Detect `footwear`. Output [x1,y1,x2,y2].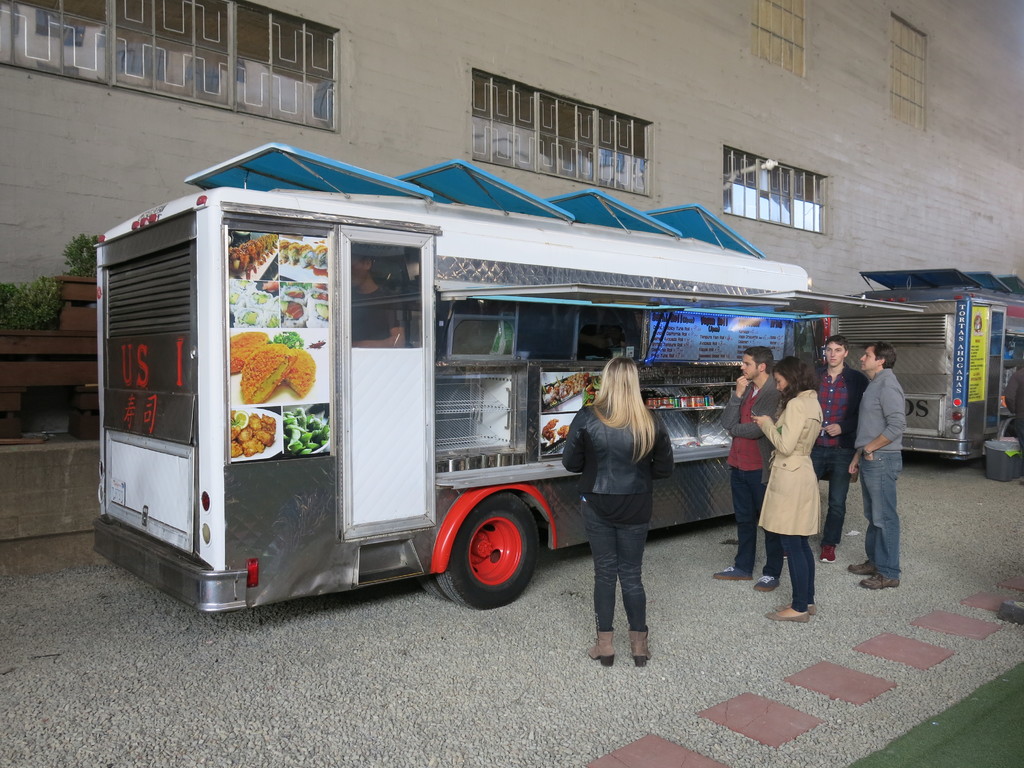
[585,626,617,667].
